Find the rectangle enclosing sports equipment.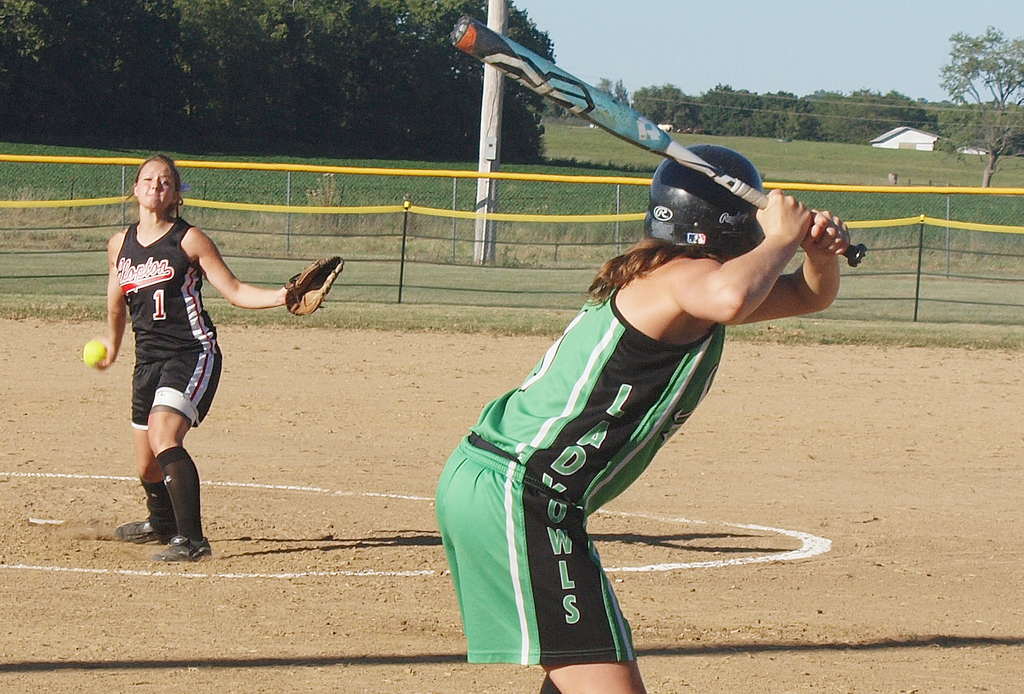
{"left": 450, "top": 14, "right": 871, "bottom": 268}.
